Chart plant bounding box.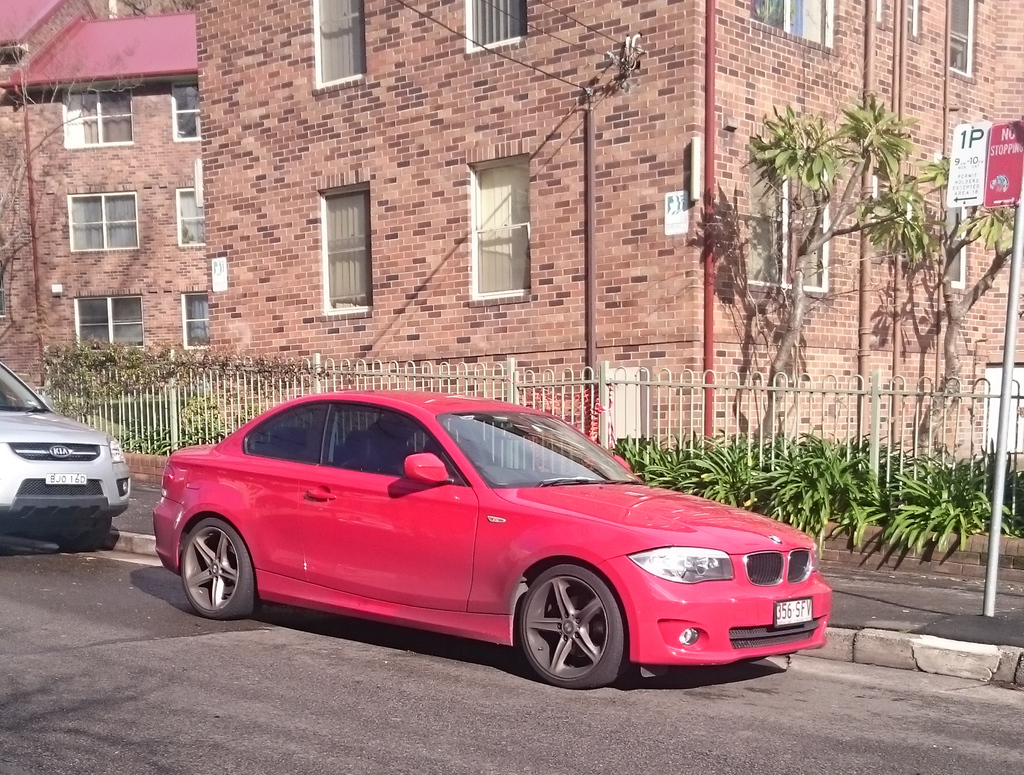
Charted: locate(28, 333, 155, 424).
